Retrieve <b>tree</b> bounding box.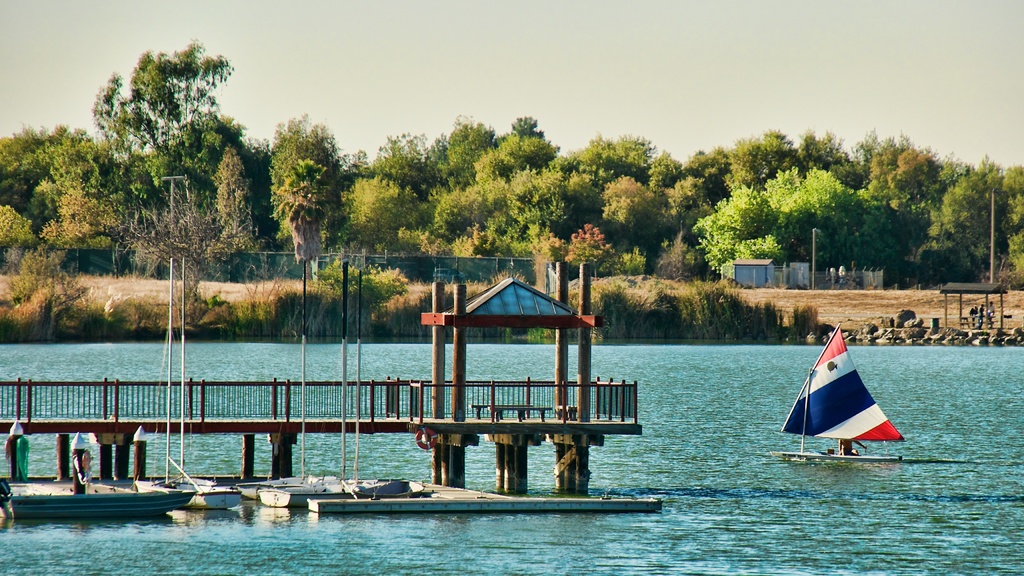
Bounding box: left=29, top=121, right=155, bottom=271.
